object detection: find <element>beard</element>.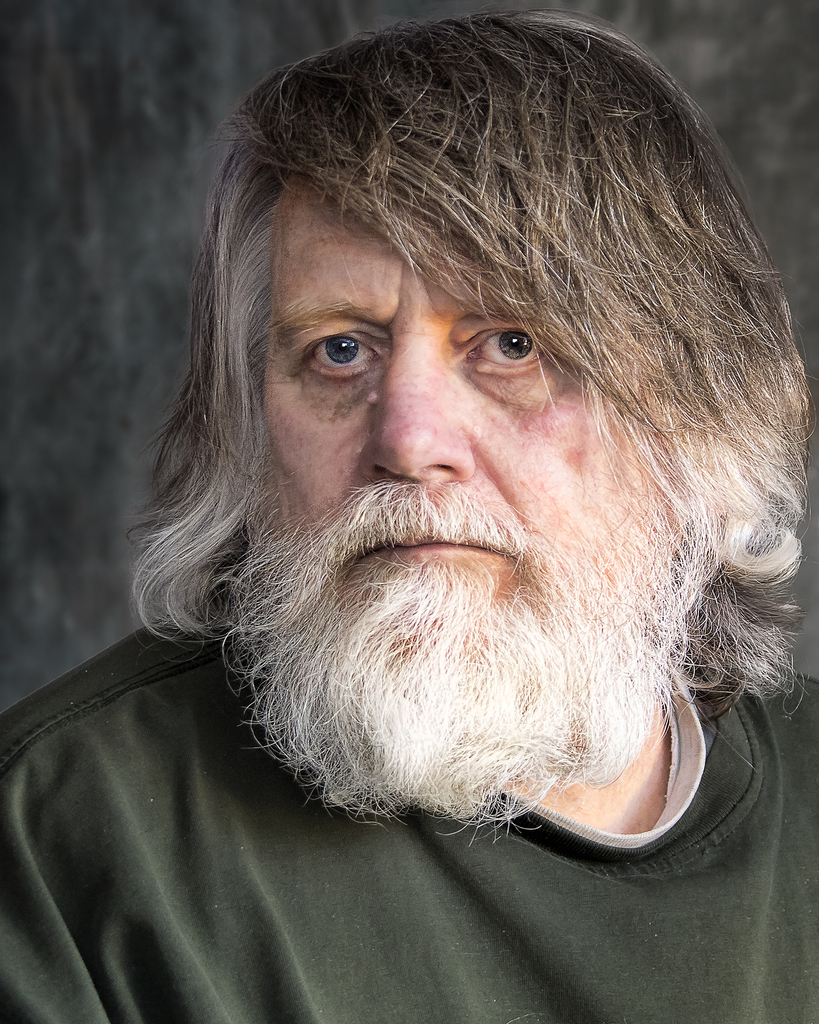
{"x1": 210, "y1": 442, "x2": 720, "y2": 847}.
